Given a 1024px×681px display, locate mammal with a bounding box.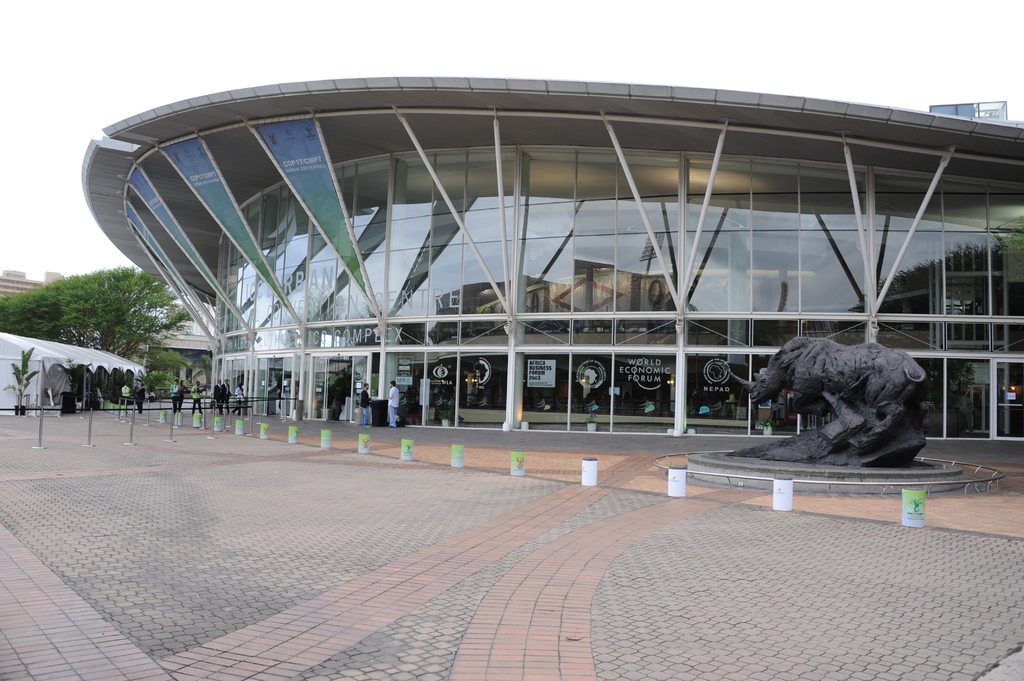
Located: [left=215, top=380, right=224, bottom=413].
